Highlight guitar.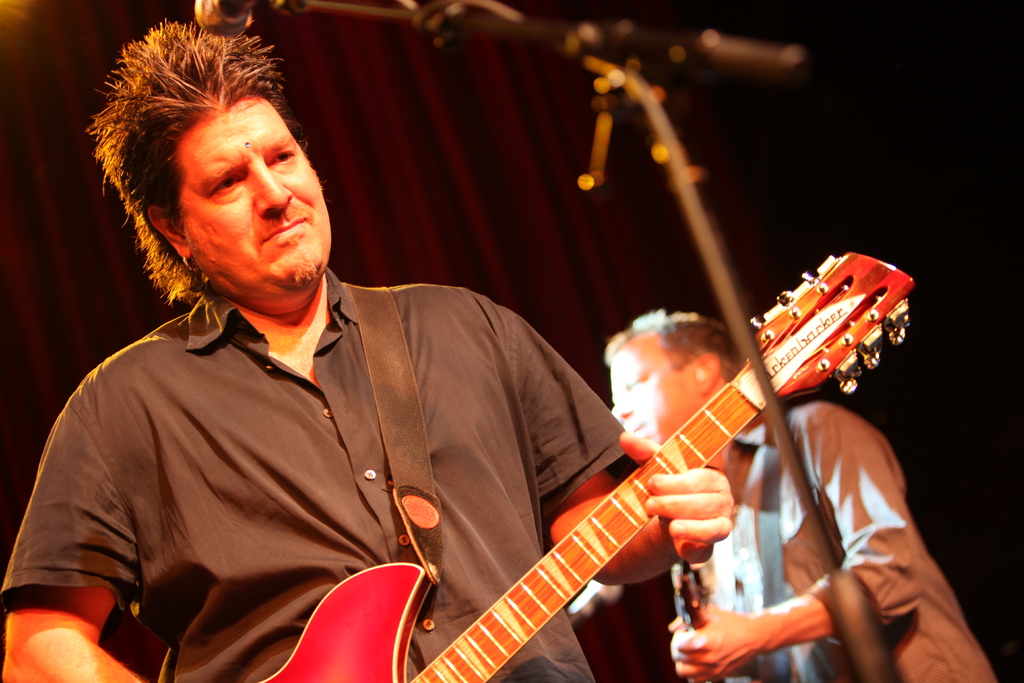
Highlighted region: 673,554,715,682.
